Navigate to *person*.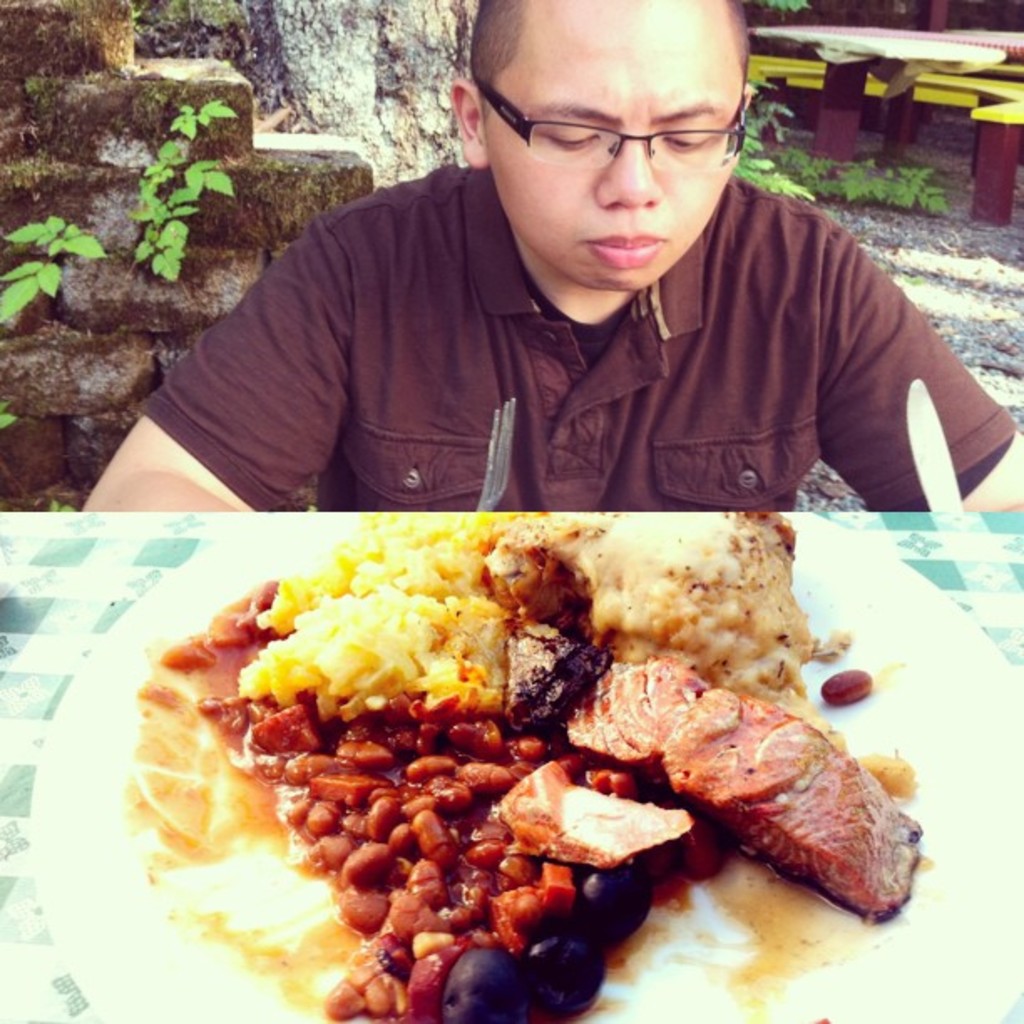
Navigation target: <bbox>80, 0, 1022, 517</bbox>.
